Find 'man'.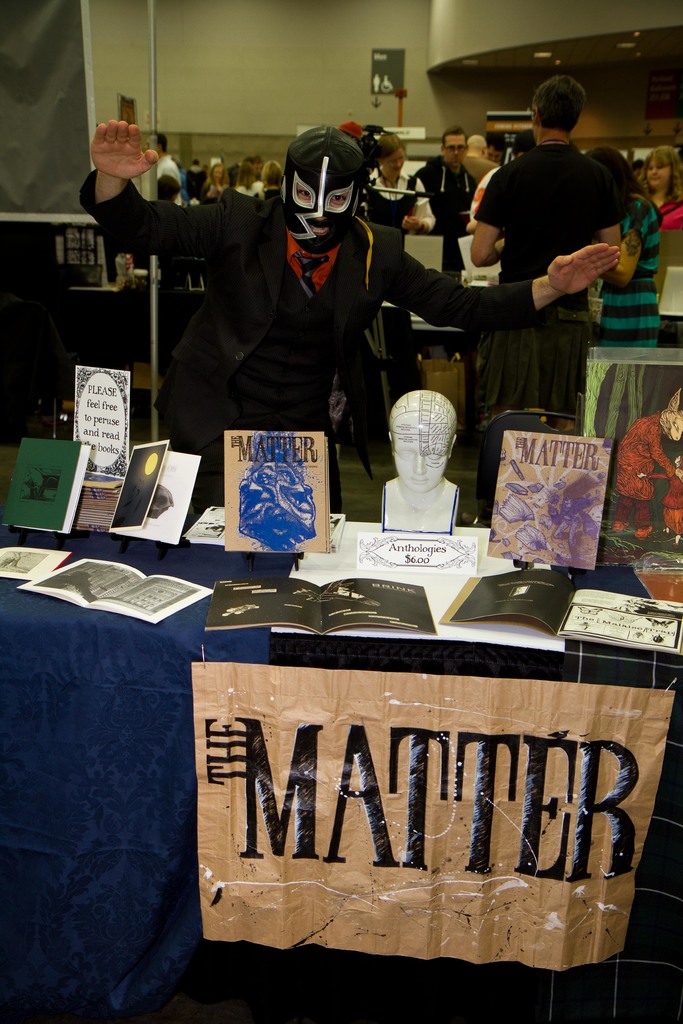
bbox=[71, 120, 618, 515].
